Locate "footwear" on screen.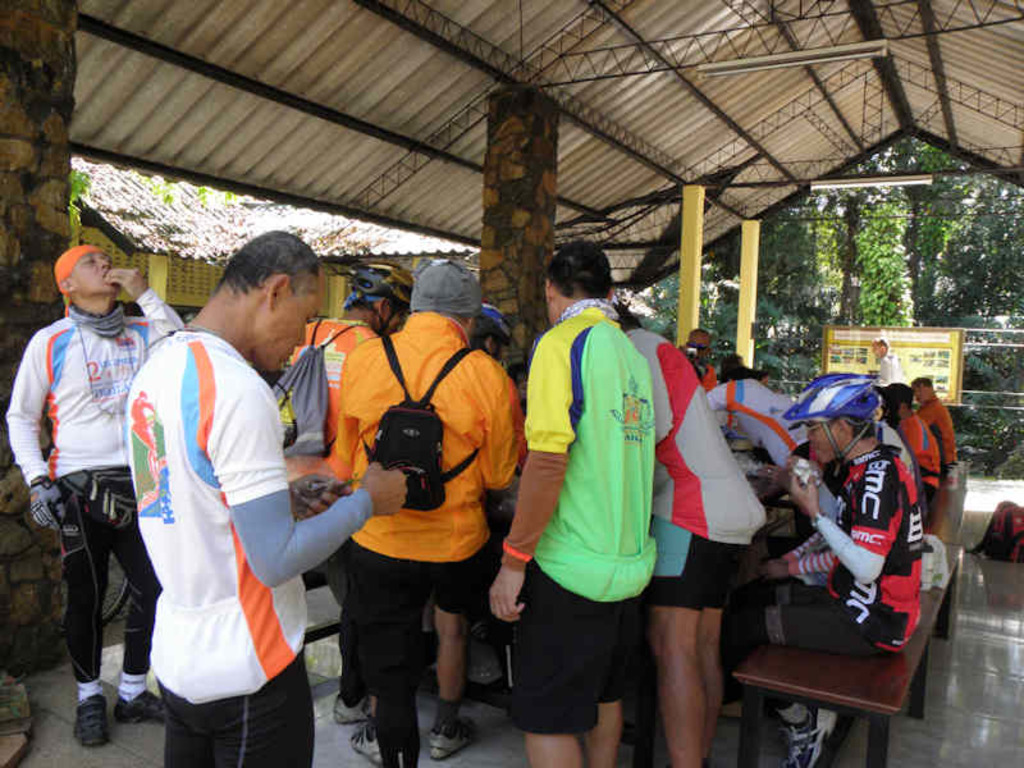
On screen at box=[326, 687, 384, 737].
